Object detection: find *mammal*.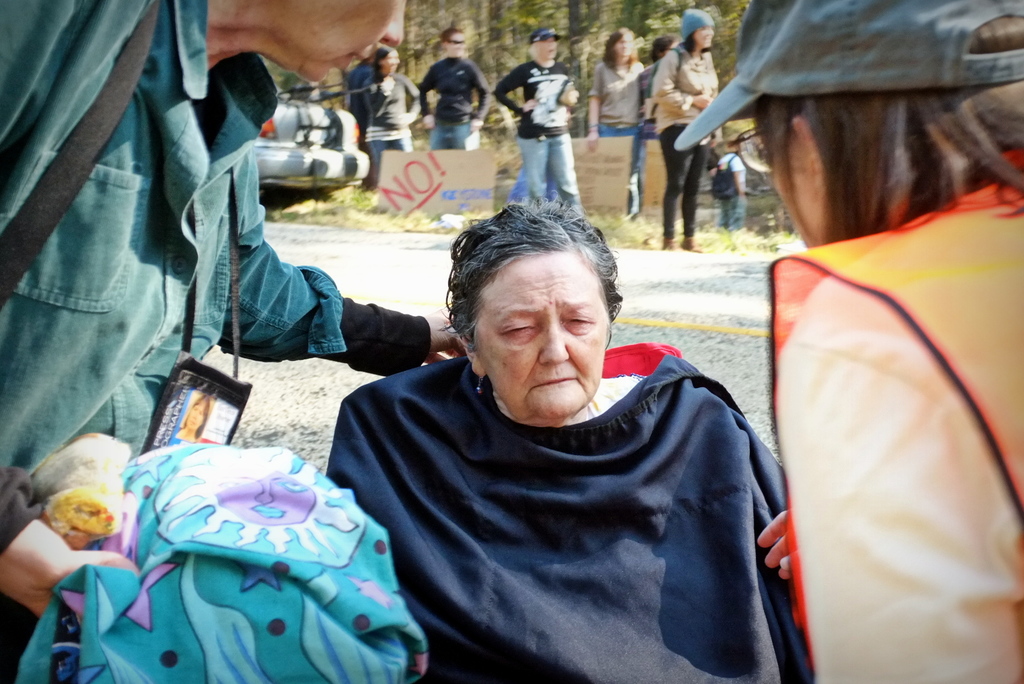
x1=365, y1=48, x2=420, y2=163.
